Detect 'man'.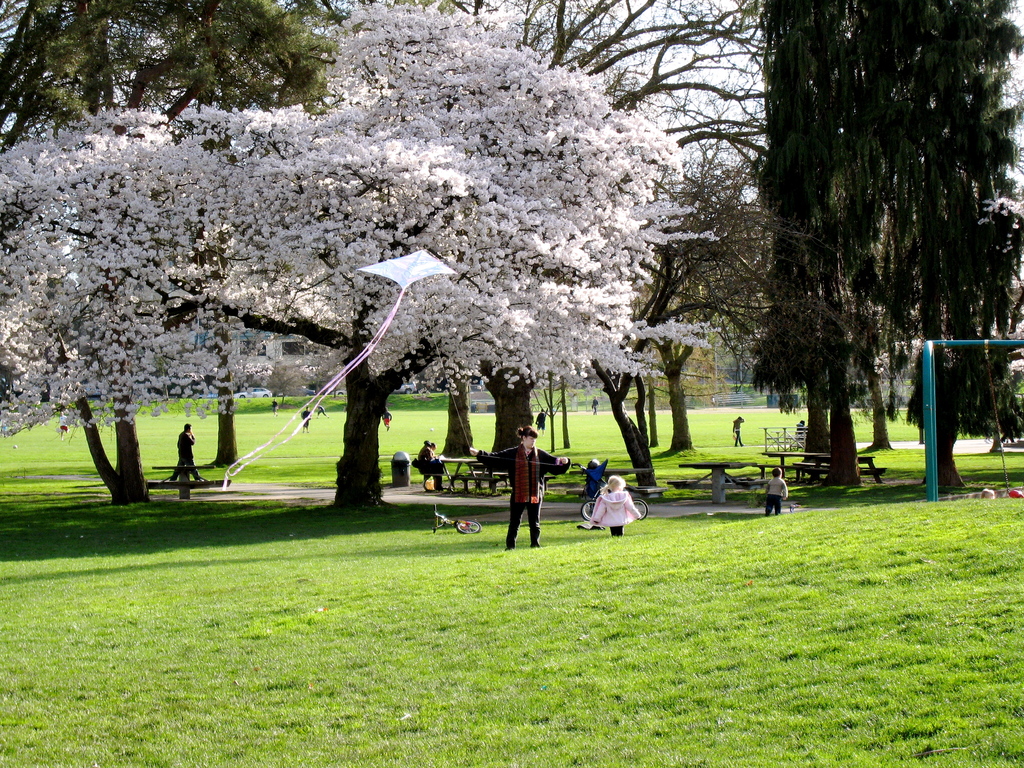
Detected at detection(163, 417, 210, 480).
